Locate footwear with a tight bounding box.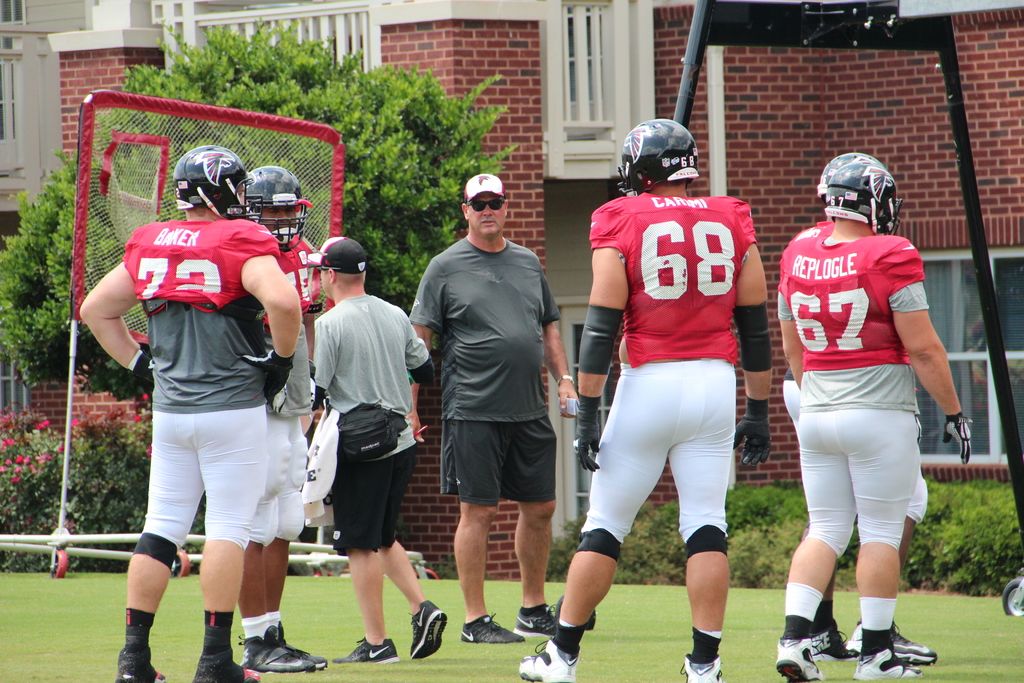
516:636:580:682.
